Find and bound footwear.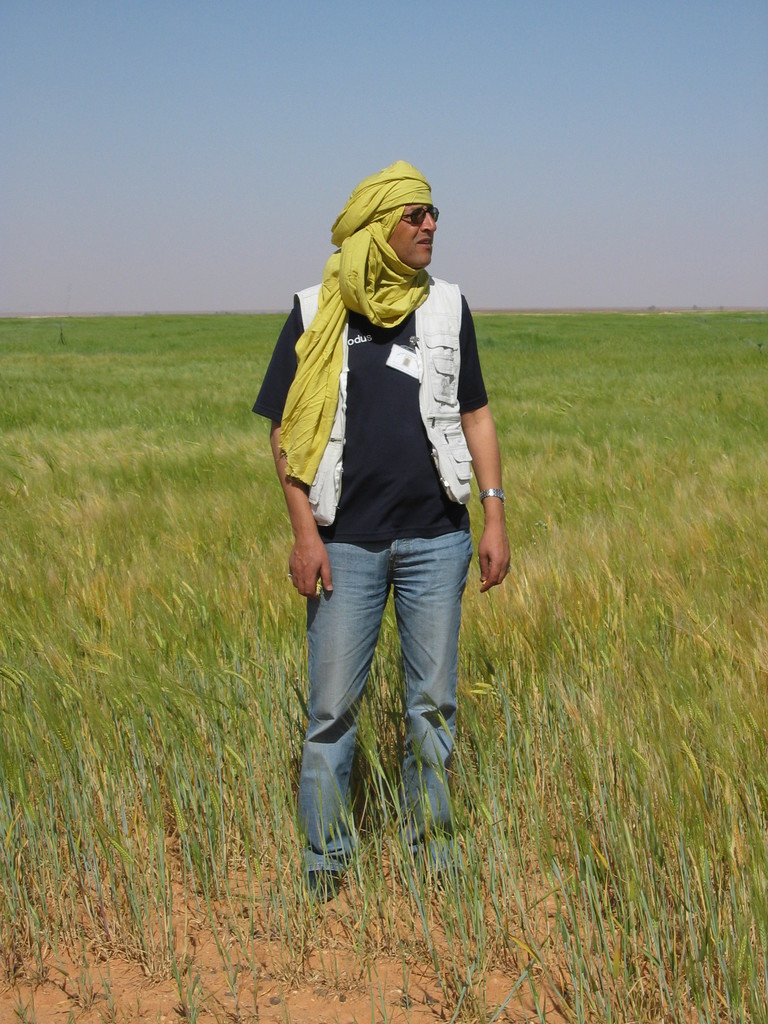
Bound: Rect(297, 865, 342, 903).
